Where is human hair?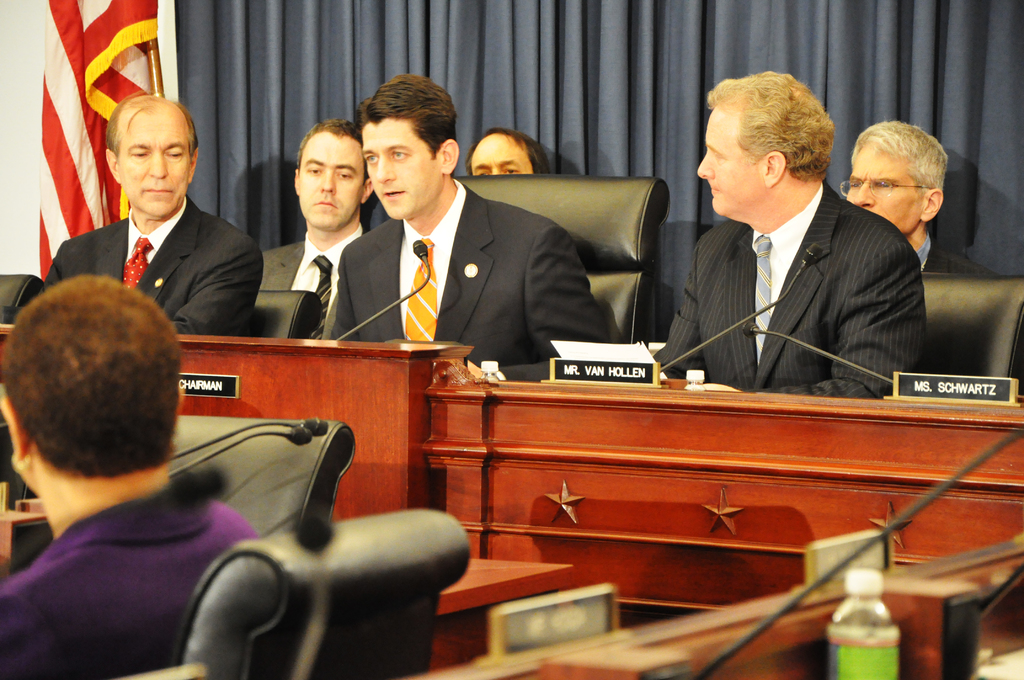
Rect(106, 90, 198, 164).
